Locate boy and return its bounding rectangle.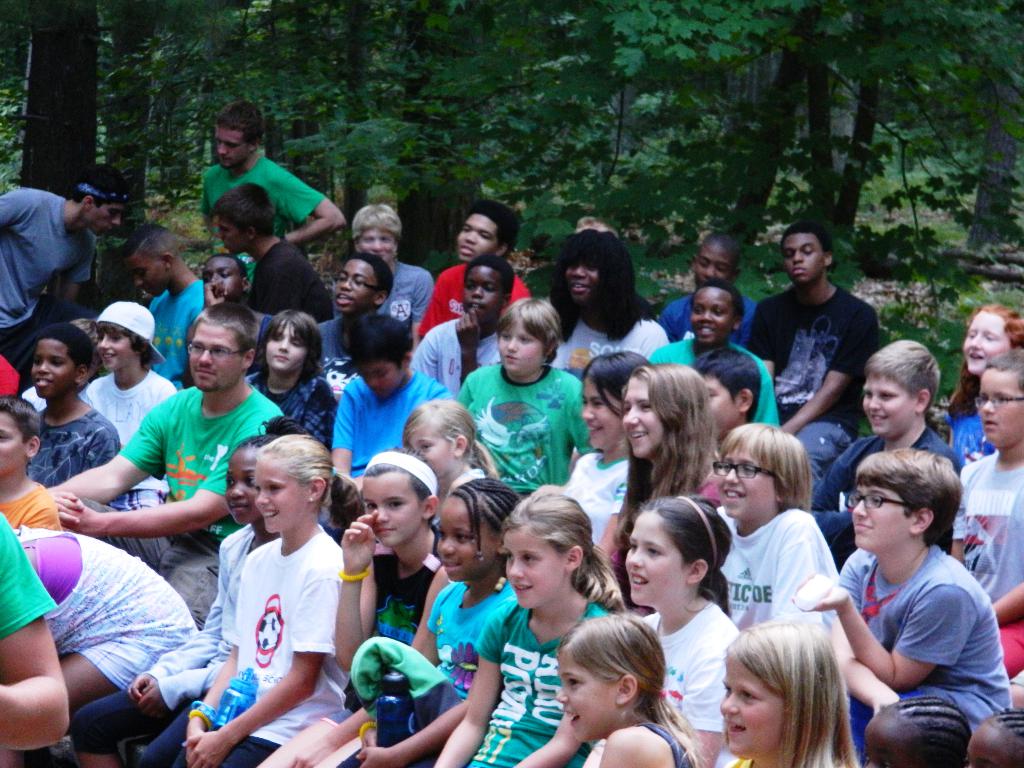
(74,296,178,507).
